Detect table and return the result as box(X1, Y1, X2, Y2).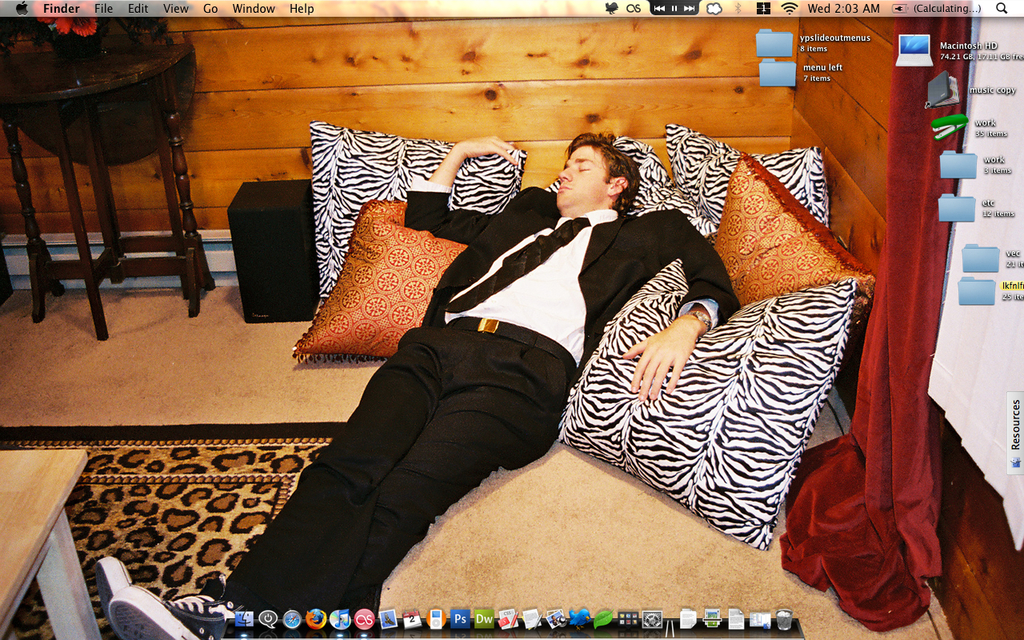
box(0, 446, 92, 639).
